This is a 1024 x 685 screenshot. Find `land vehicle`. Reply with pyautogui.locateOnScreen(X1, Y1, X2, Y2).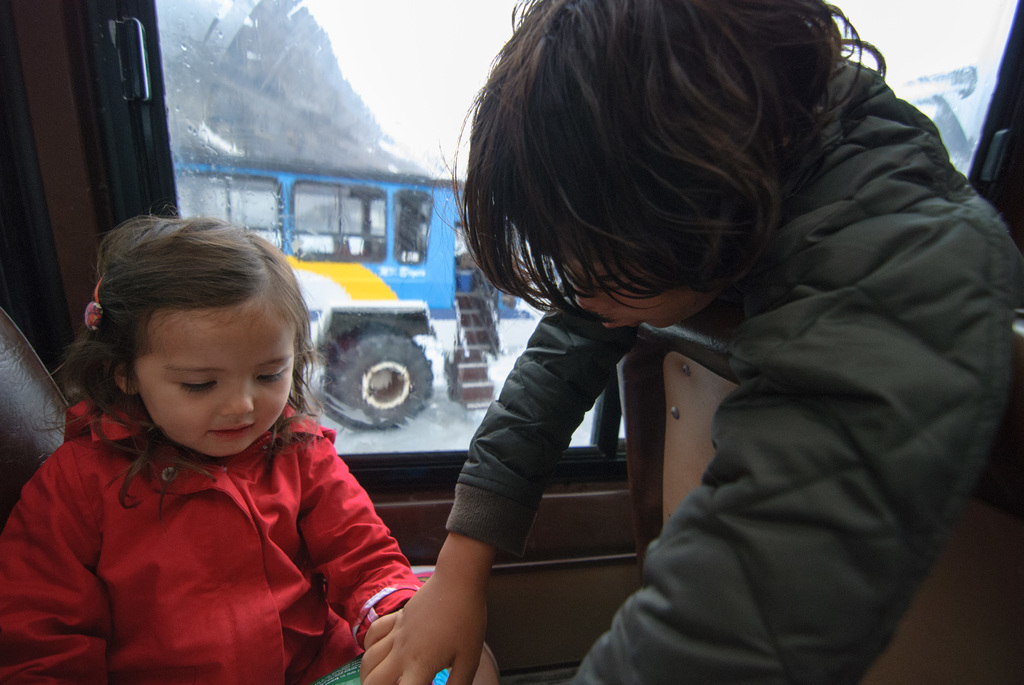
pyautogui.locateOnScreen(0, 0, 1023, 684).
